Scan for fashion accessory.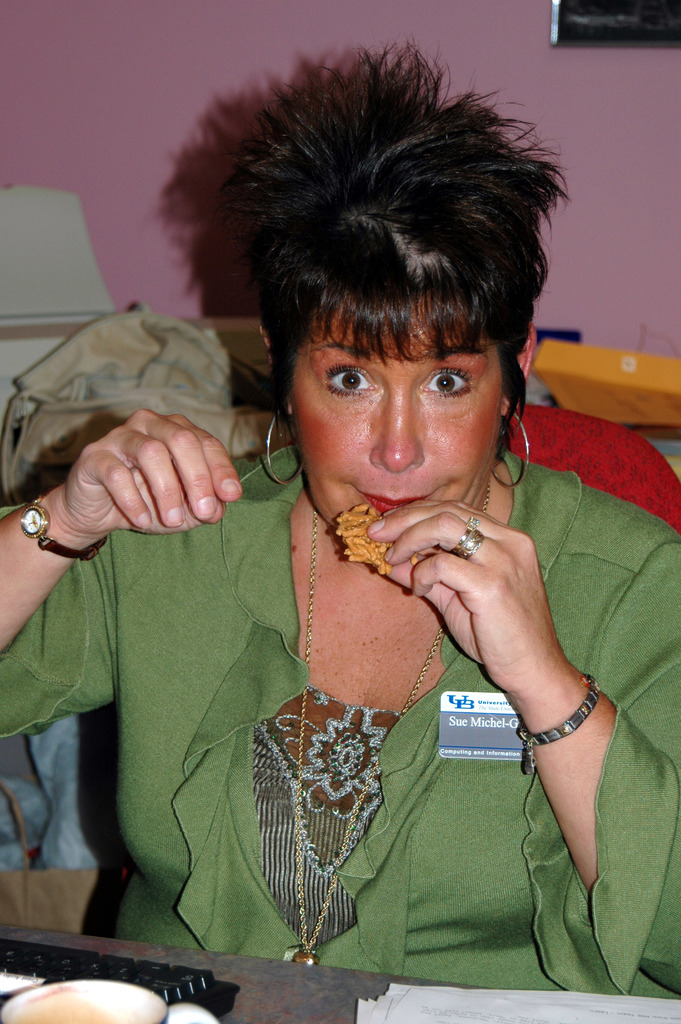
Scan result: Rect(258, 405, 307, 486).
